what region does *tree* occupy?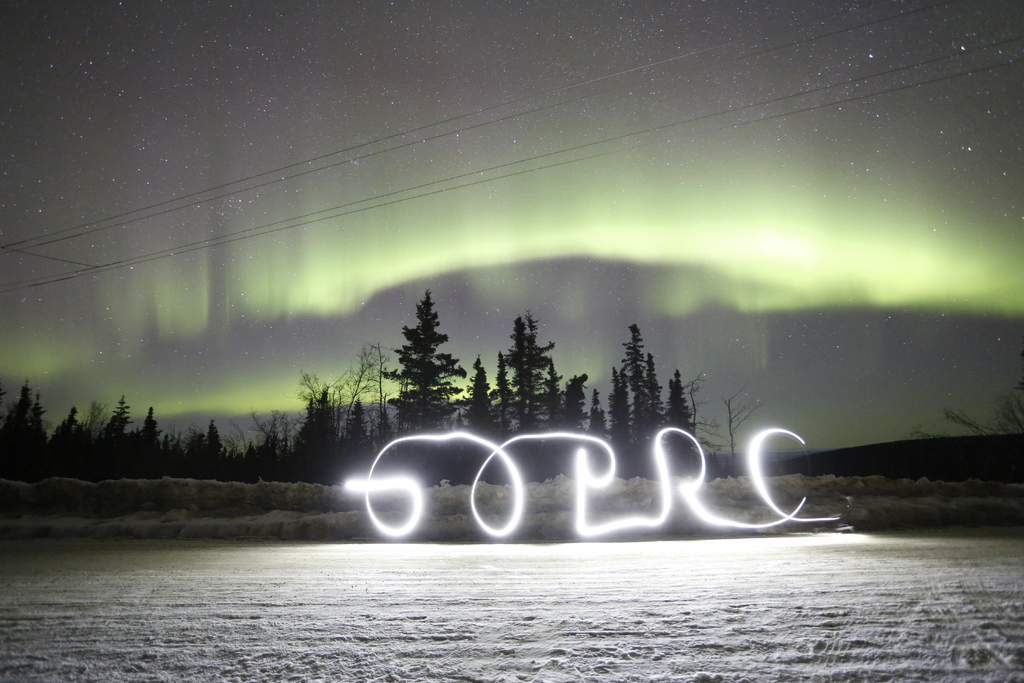
[left=44, top=399, right=107, bottom=477].
